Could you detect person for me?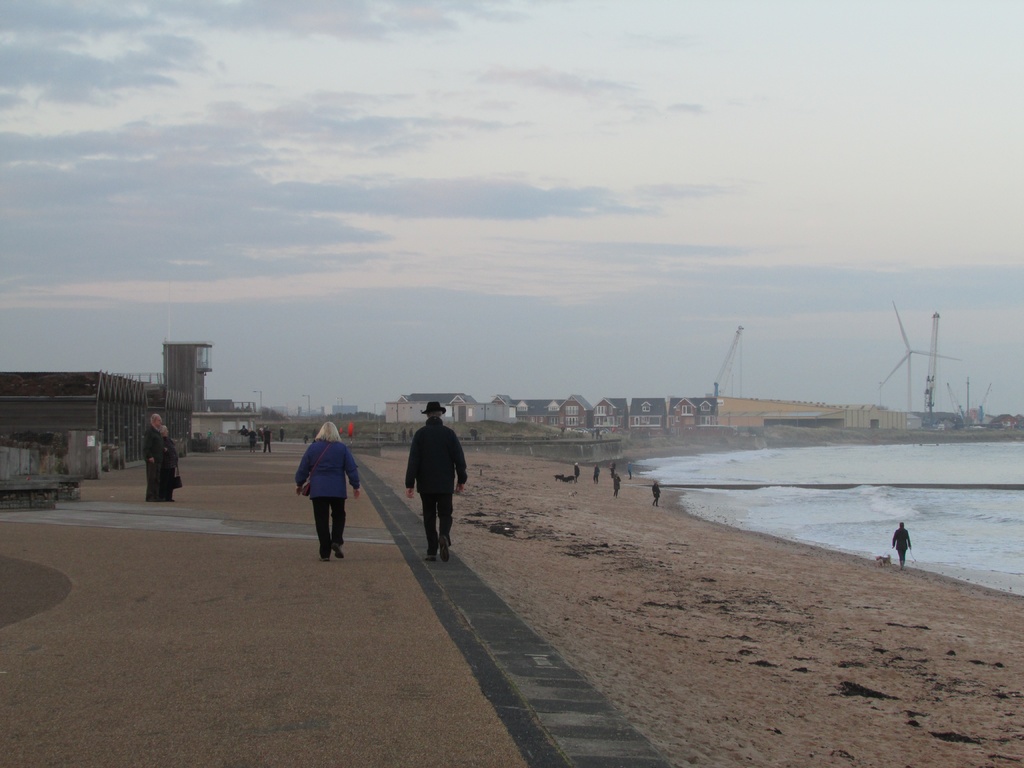
Detection result: 595:463:598:486.
